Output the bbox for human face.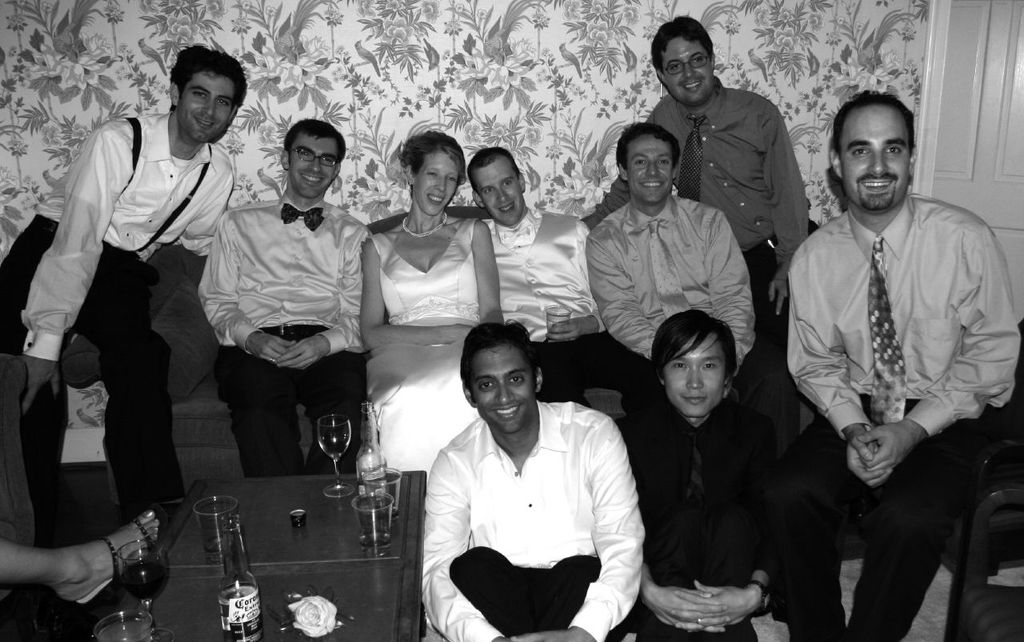
[413, 152, 458, 220].
